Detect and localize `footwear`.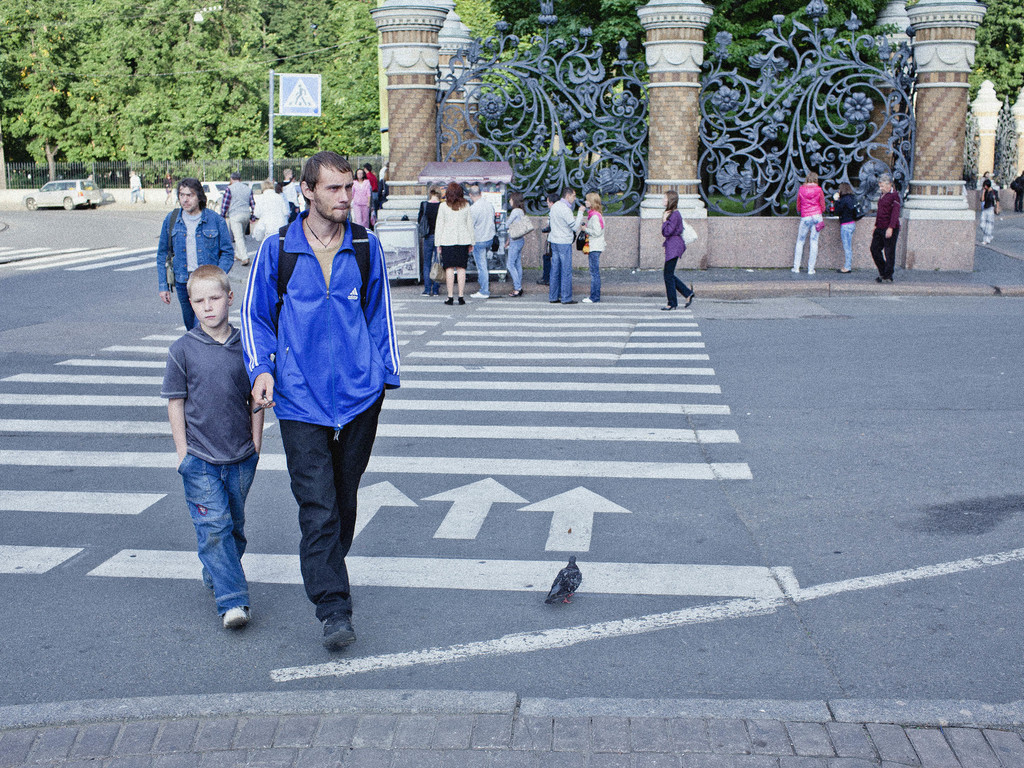
Localized at (x1=241, y1=254, x2=250, y2=264).
